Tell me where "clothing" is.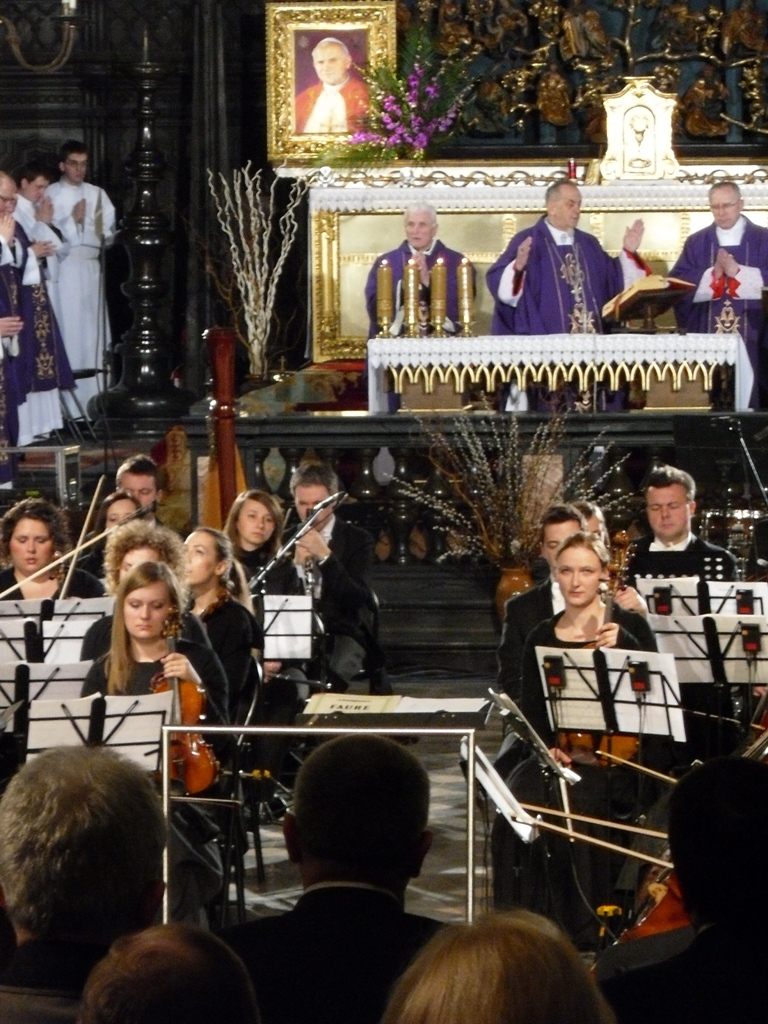
"clothing" is at Rect(289, 505, 361, 627).
